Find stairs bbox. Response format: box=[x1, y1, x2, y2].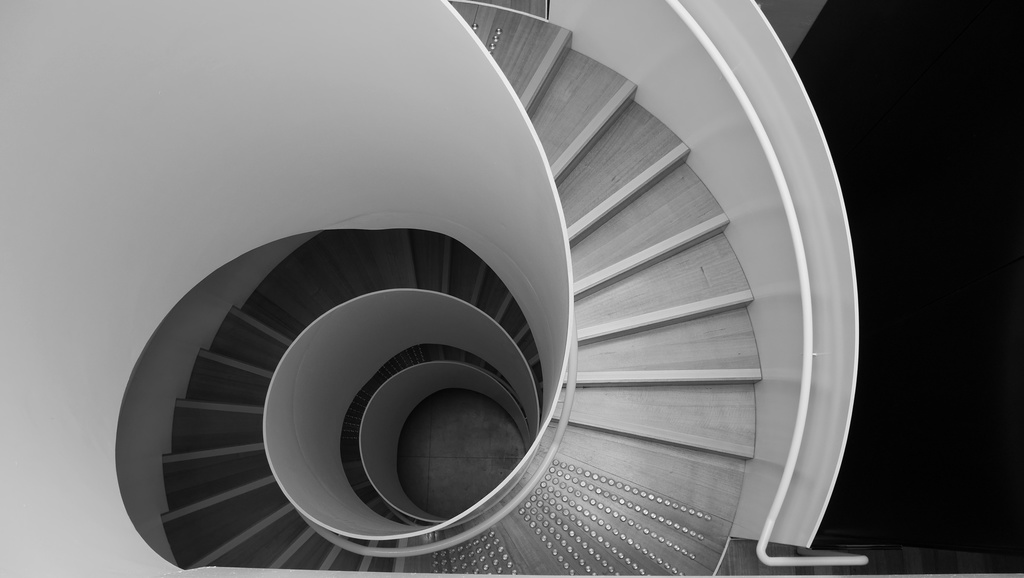
box=[160, 19, 754, 576].
